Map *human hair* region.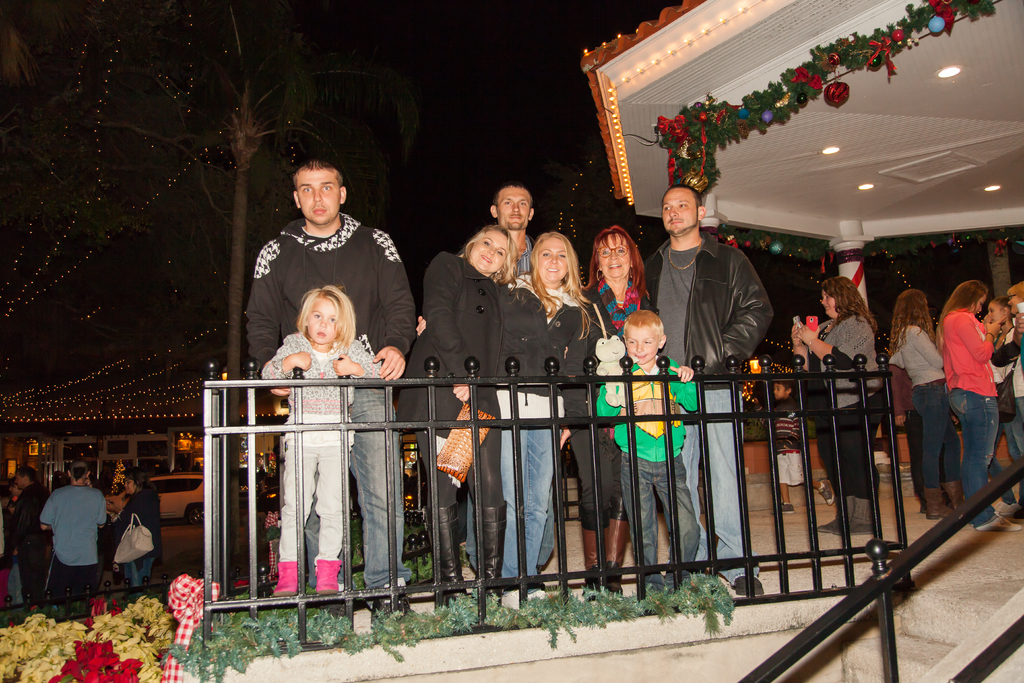
Mapped to locate(883, 285, 938, 350).
